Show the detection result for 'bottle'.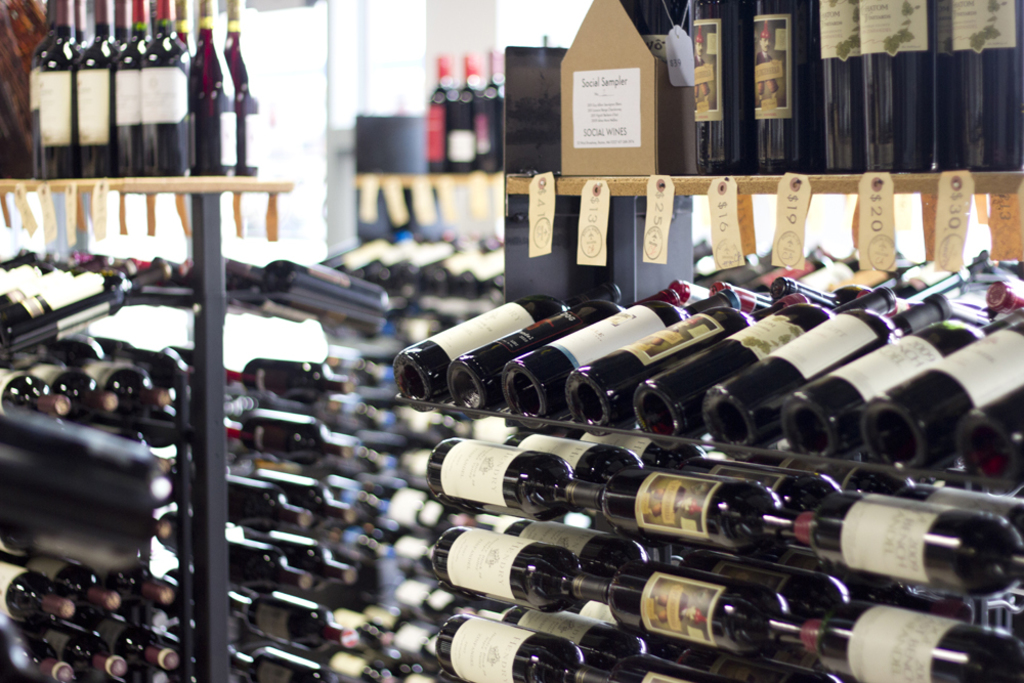
564, 291, 811, 436.
